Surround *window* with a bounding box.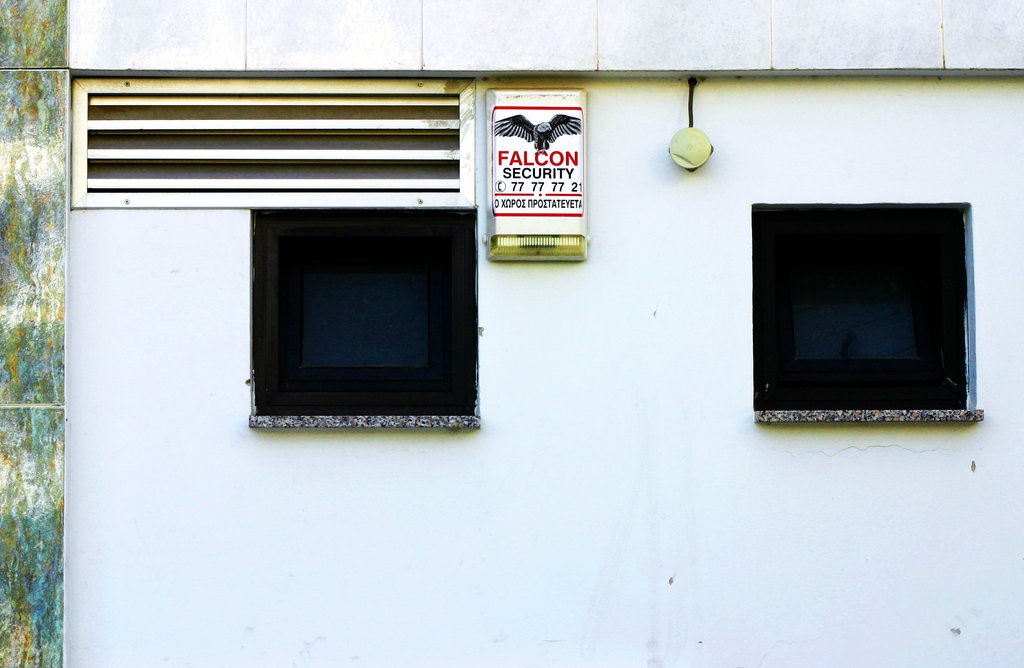
pyautogui.locateOnScreen(771, 188, 986, 440).
